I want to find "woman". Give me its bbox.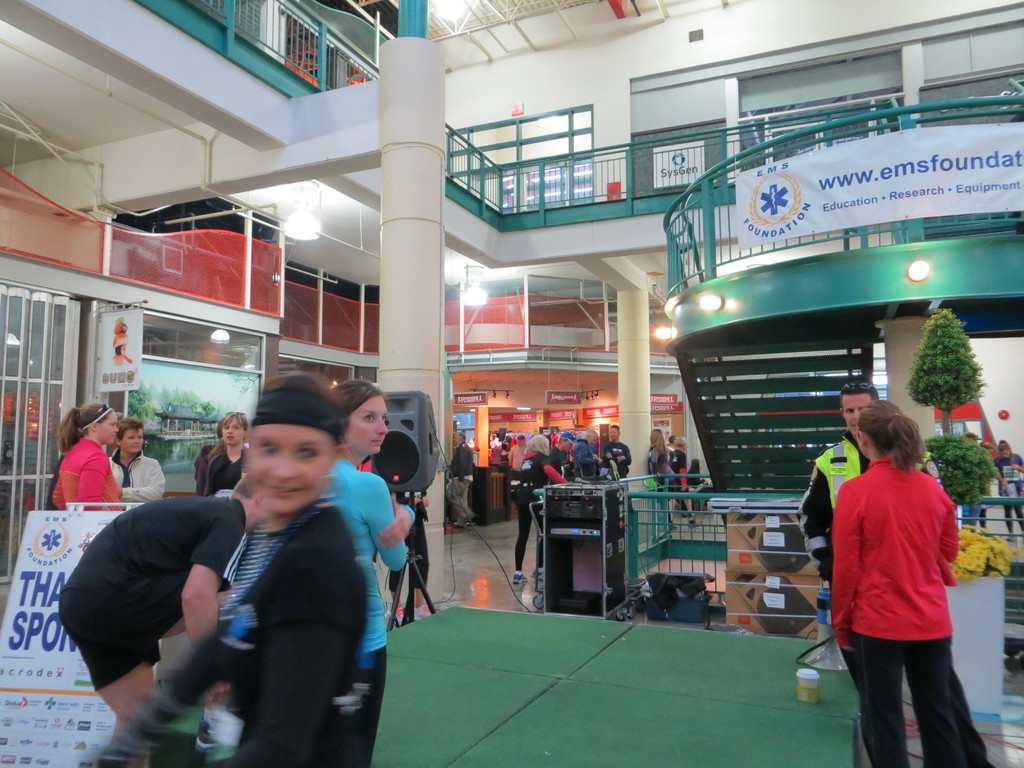
Rect(993, 437, 1023, 544).
